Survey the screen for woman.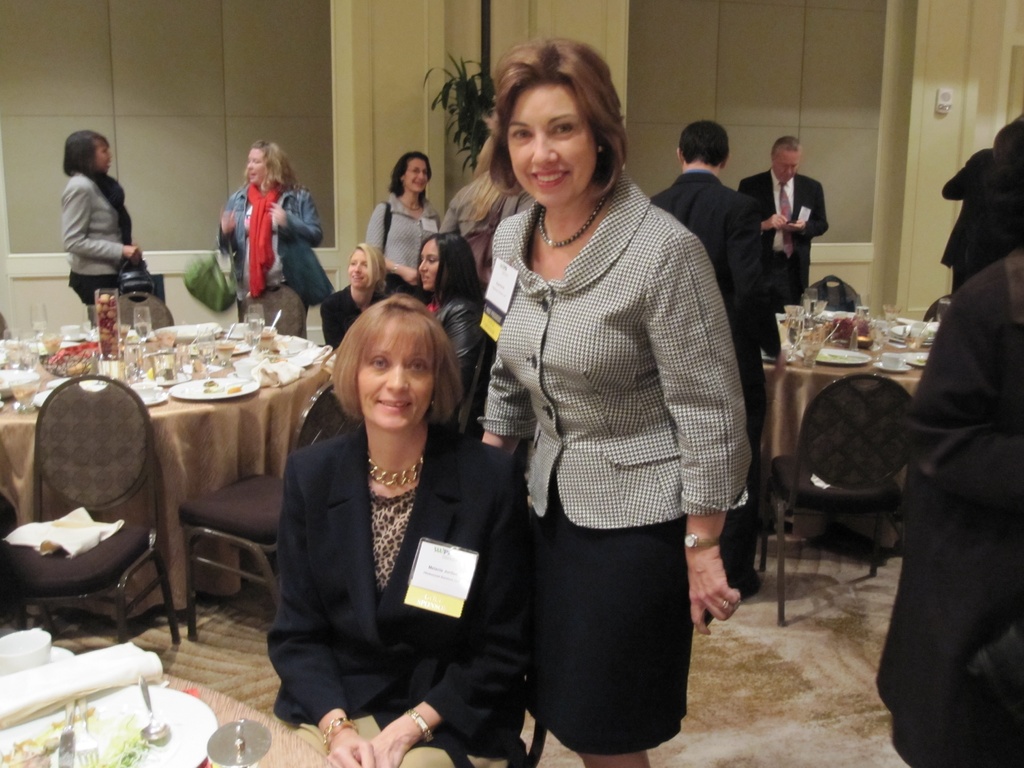
Survey found: left=394, top=237, right=488, bottom=392.
